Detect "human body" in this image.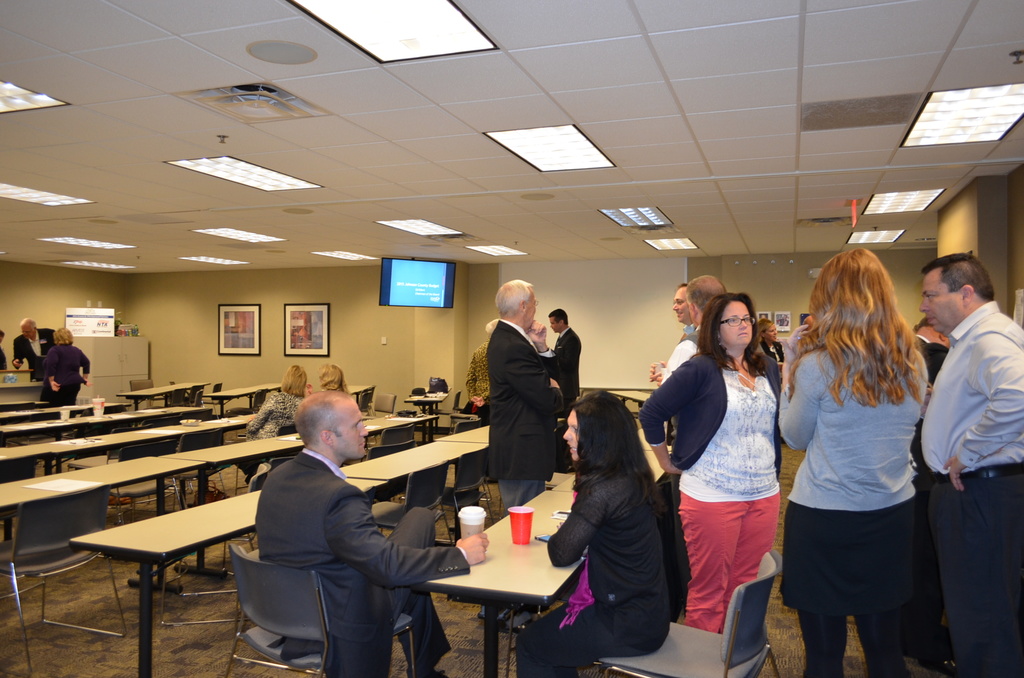
Detection: (464,318,498,421).
